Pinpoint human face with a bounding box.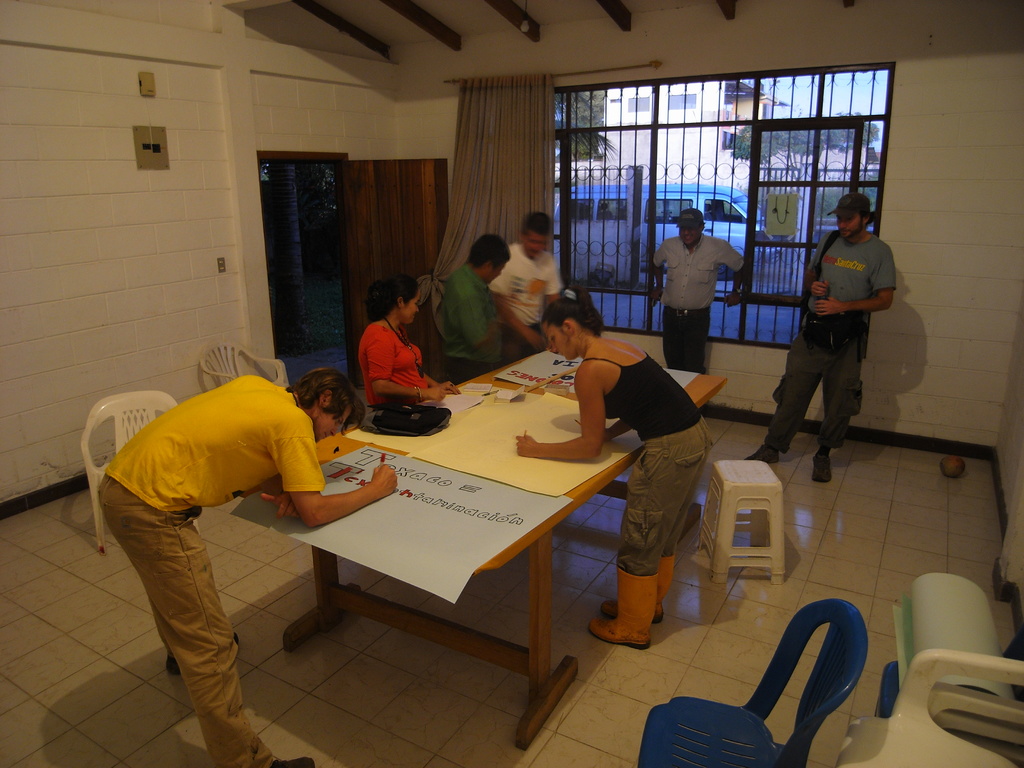
(left=319, top=407, right=353, bottom=440).
